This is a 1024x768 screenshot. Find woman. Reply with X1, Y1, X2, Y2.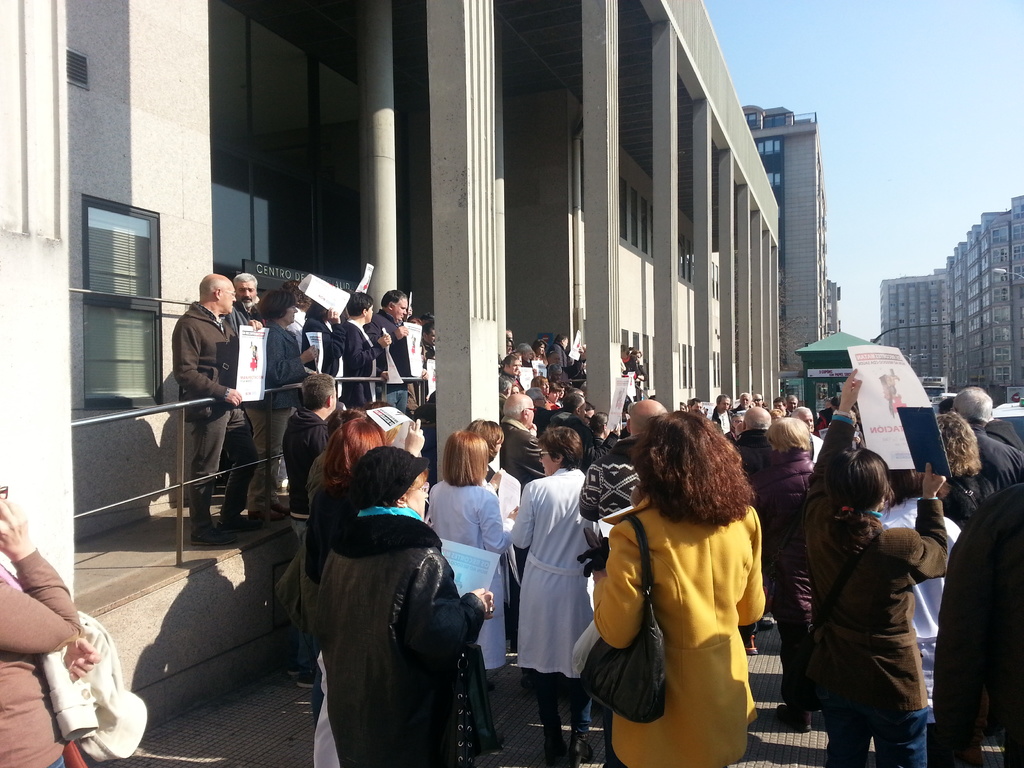
802, 367, 946, 767.
